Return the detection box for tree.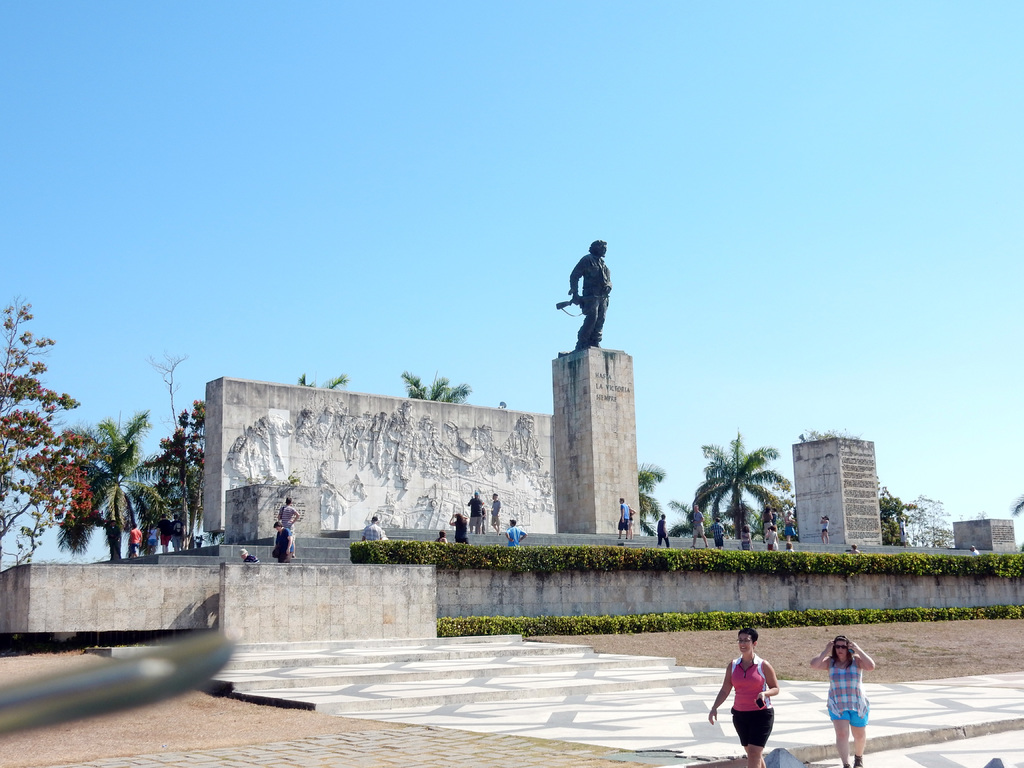
region(637, 462, 669, 536).
